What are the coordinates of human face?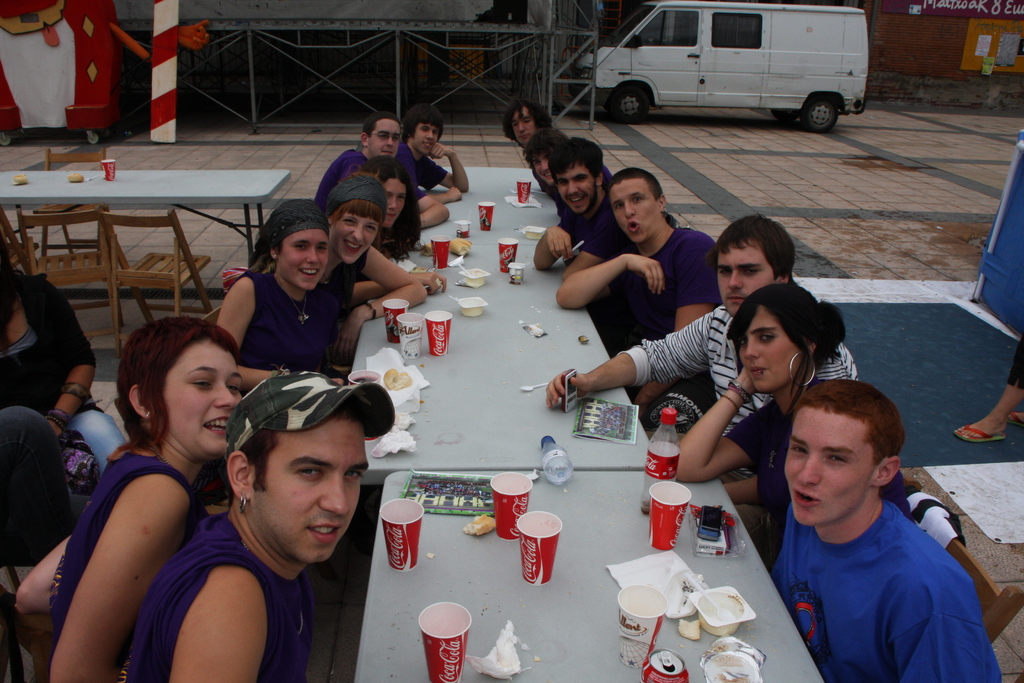
l=414, t=124, r=443, b=158.
